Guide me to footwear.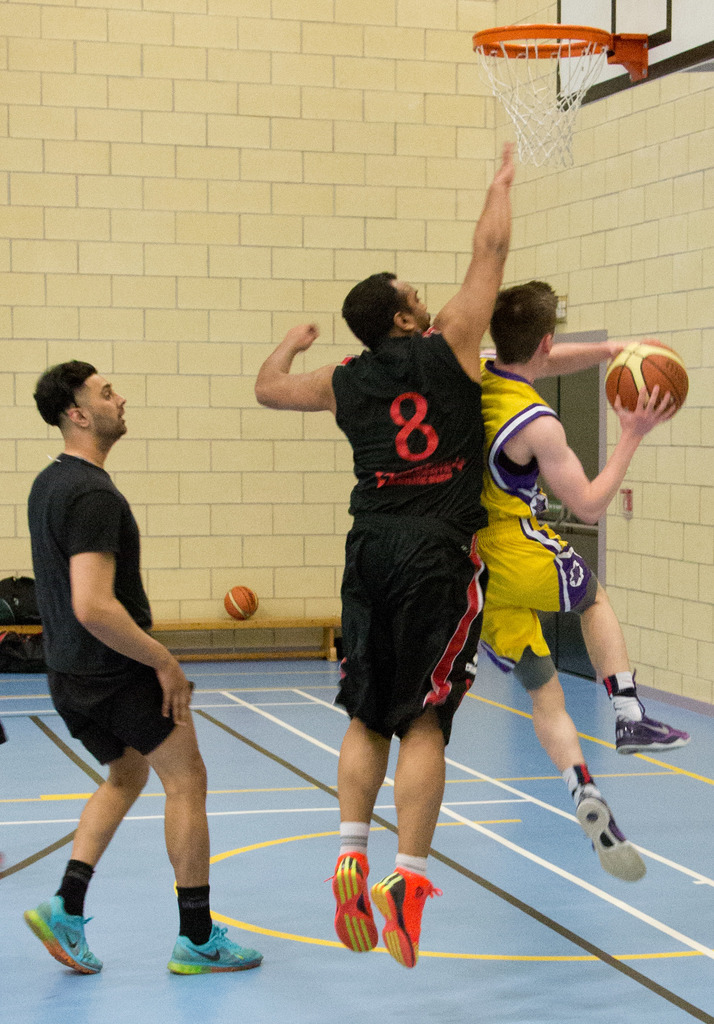
Guidance: {"left": 617, "top": 716, "right": 693, "bottom": 756}.
